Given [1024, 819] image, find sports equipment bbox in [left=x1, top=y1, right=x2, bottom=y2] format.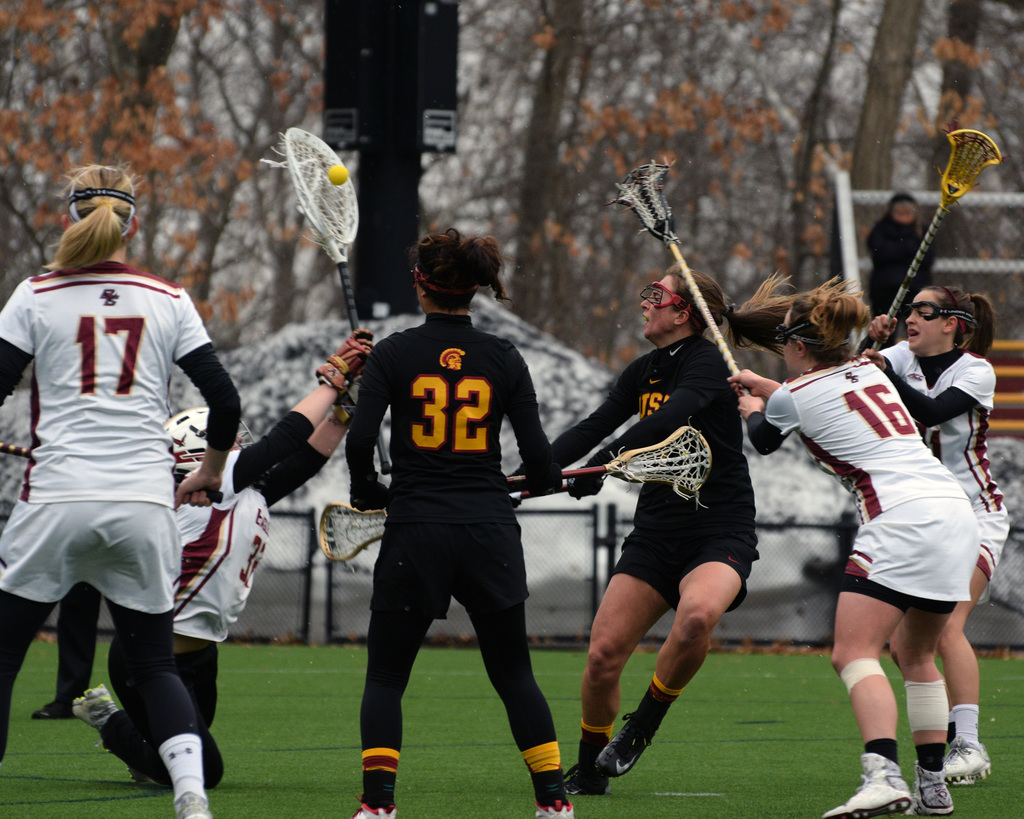
[left=540, top=799, right=575, bottom=818].
